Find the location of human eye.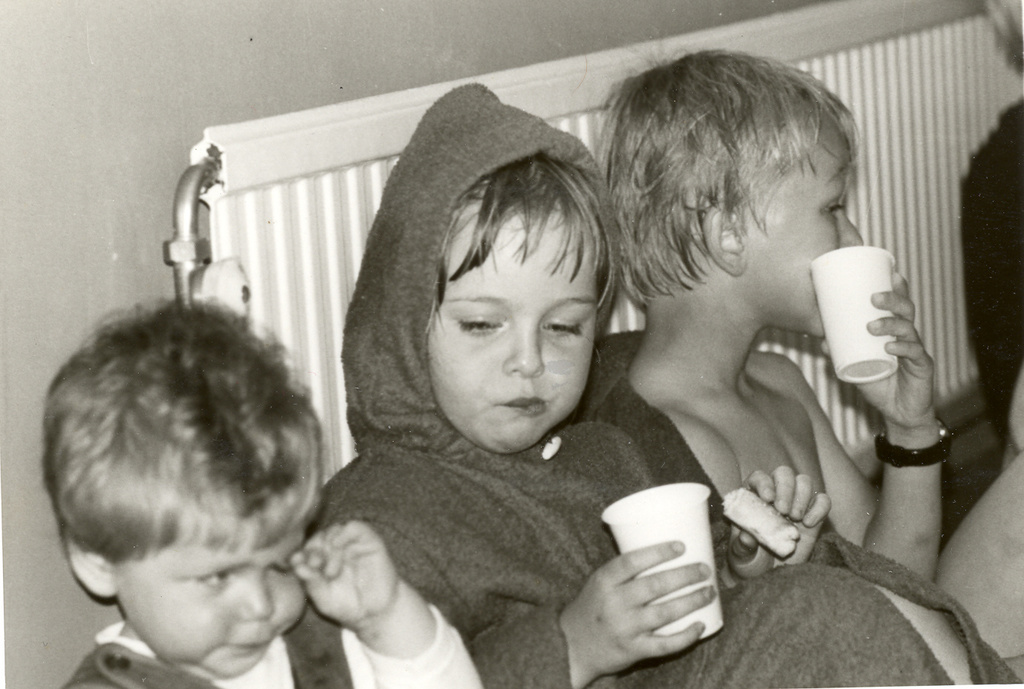
Location: (left=545, top=313, right=582, bottom=339).
